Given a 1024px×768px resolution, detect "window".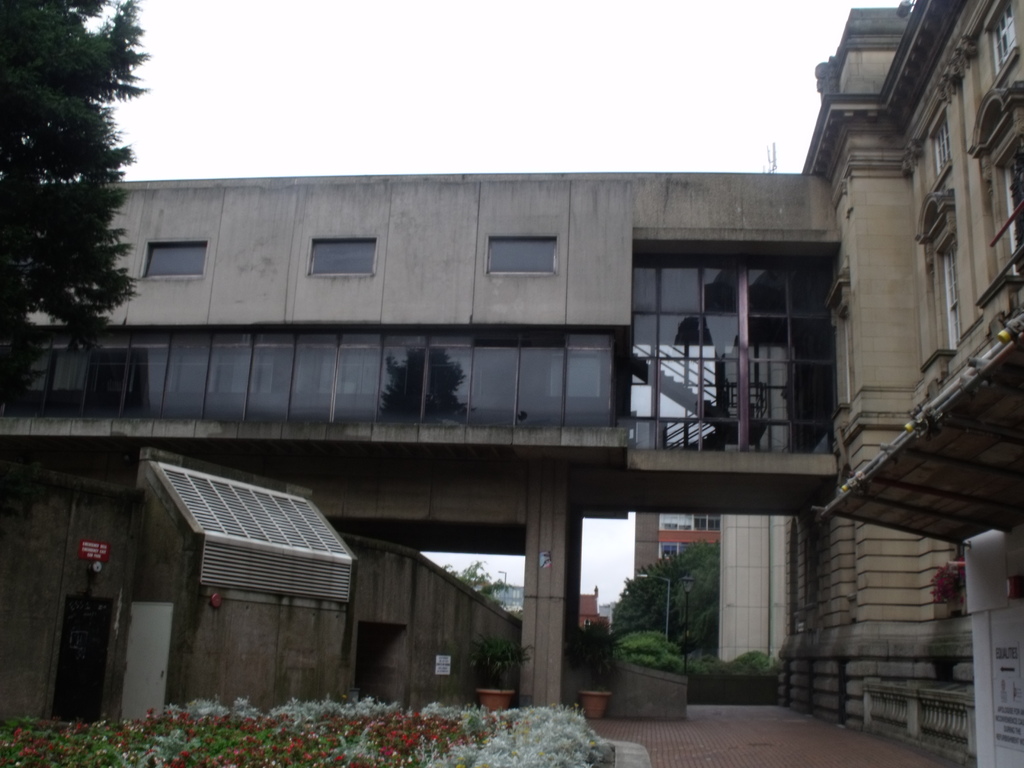
pyautogui.locateOnScreen(630, 218, 847, 456).
